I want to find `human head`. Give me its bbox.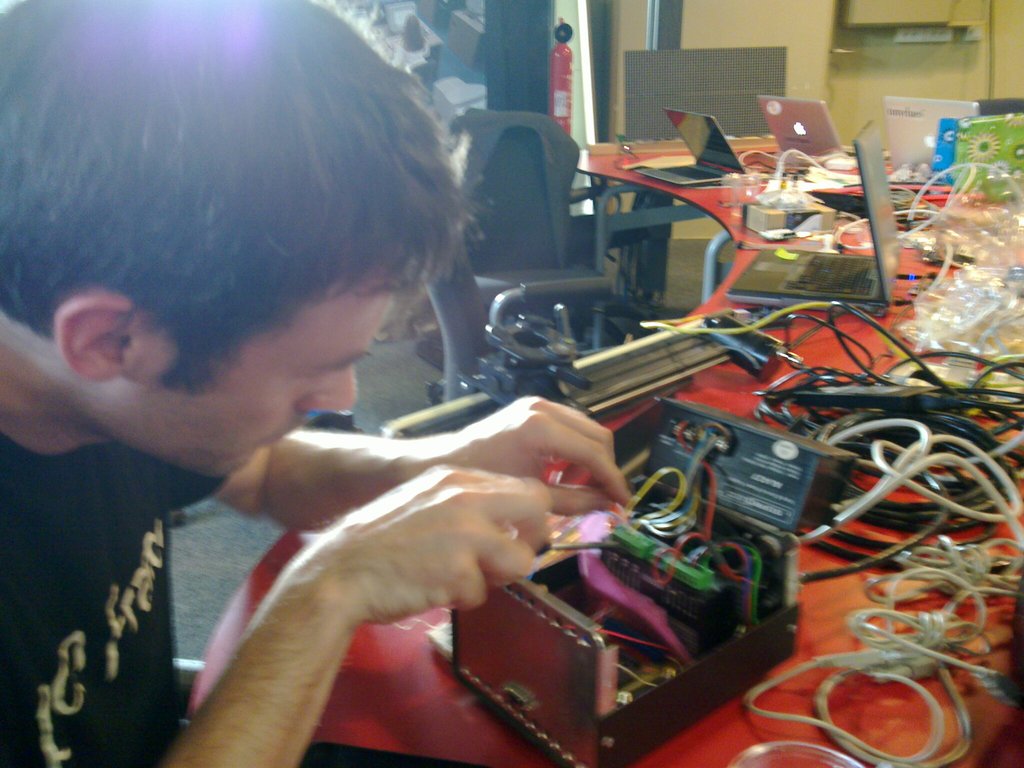
pyautogui.locateOnScreen(19, 21, 477, 478).
